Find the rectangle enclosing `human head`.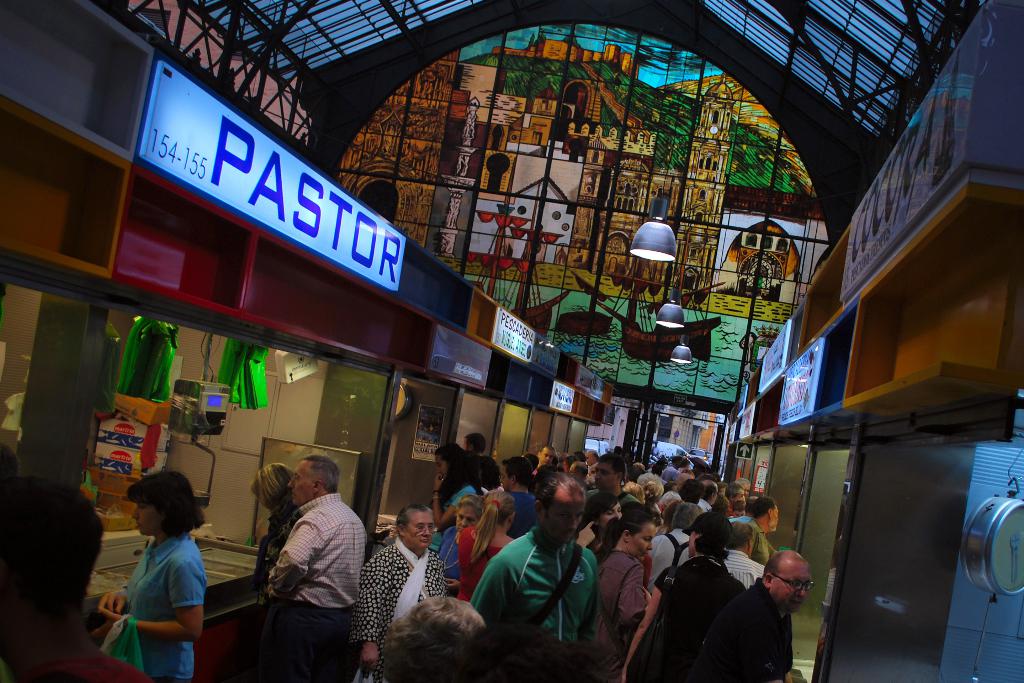
119/473/207/539.
